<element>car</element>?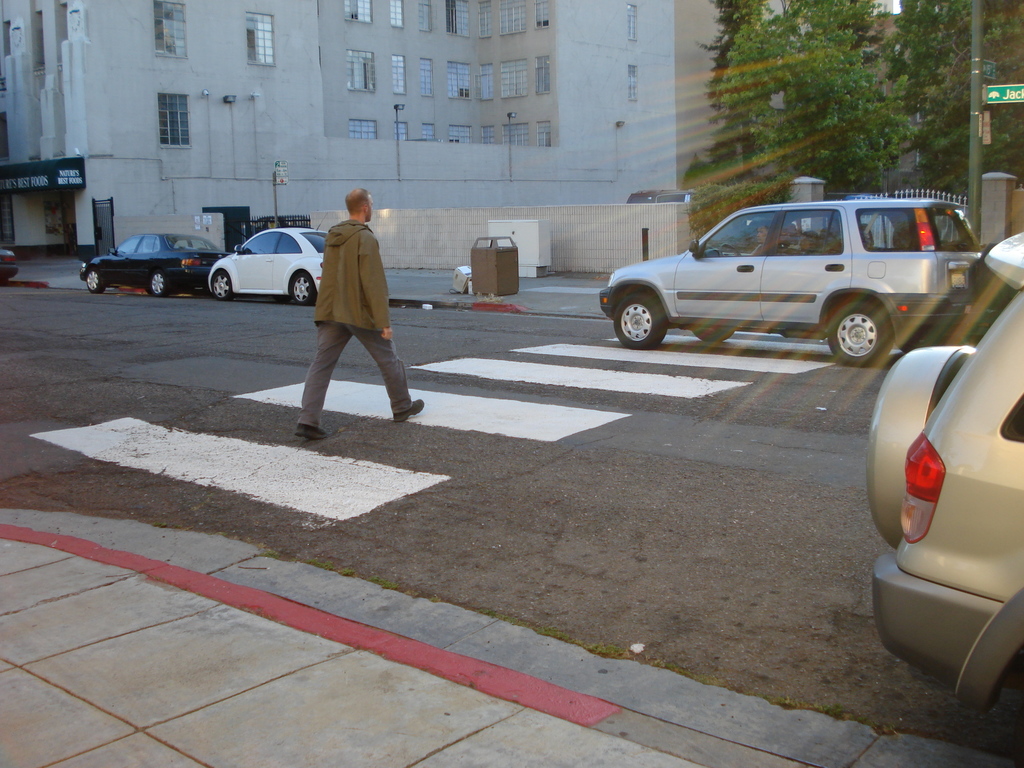
rect(591, 195, 973, 367)
